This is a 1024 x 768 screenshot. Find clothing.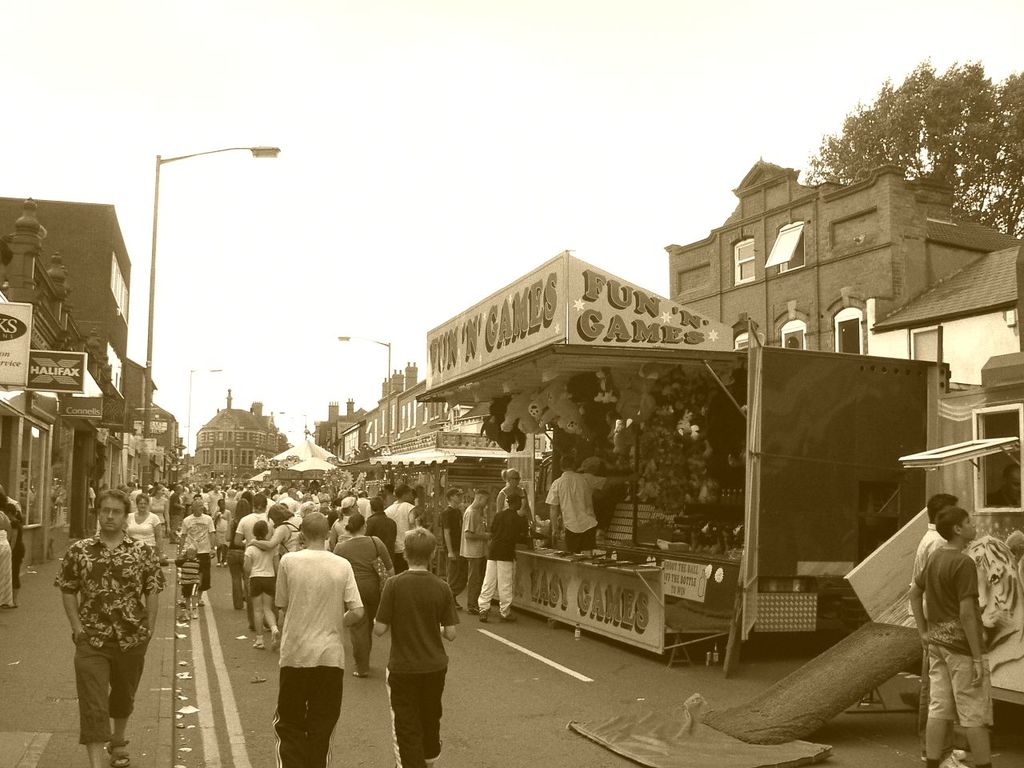
Bounding box: rect(480, 499, 534, 617).
